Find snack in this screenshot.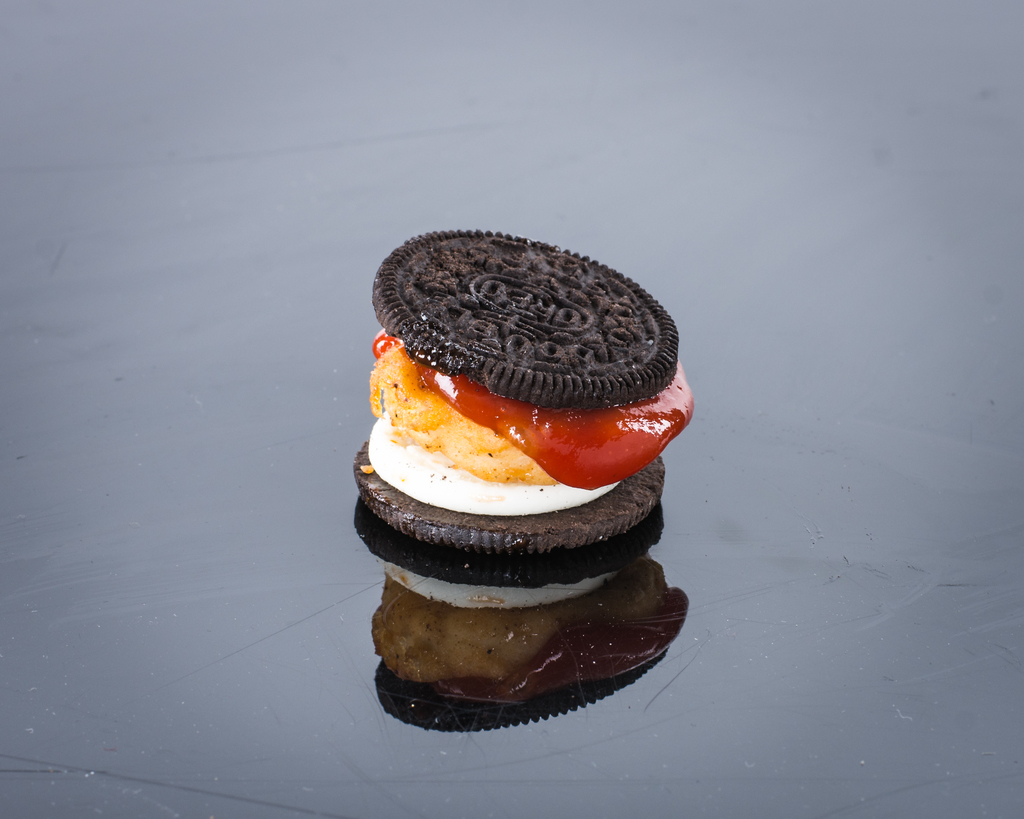
The bounding box for snack is l=347, t=227, r=696, b=564.
